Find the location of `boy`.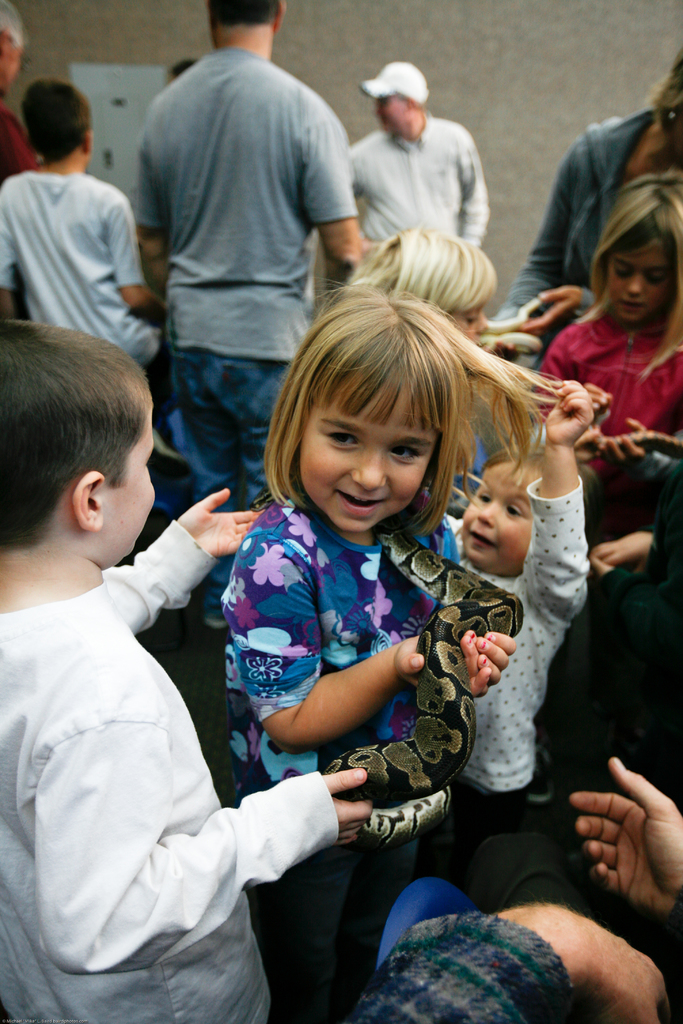
Location: 6/325/323/1016.
